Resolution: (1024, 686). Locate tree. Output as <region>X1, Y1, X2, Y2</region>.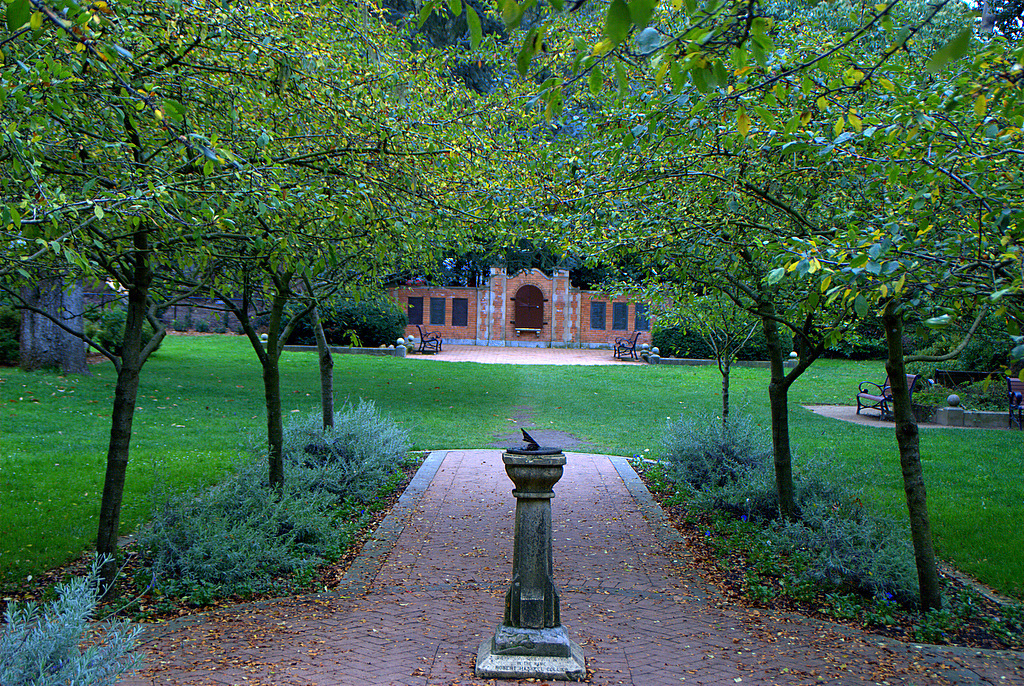
<region>375, 0, 592, 181</region>.
